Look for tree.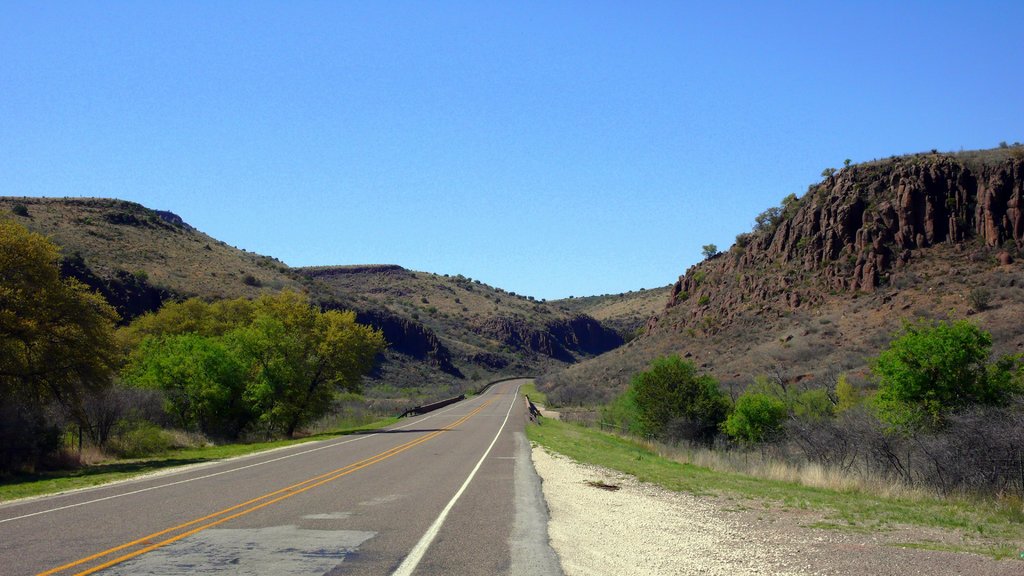
Found: {"left": 138, "top": 268, "right": 154, "bottom": 284}.
